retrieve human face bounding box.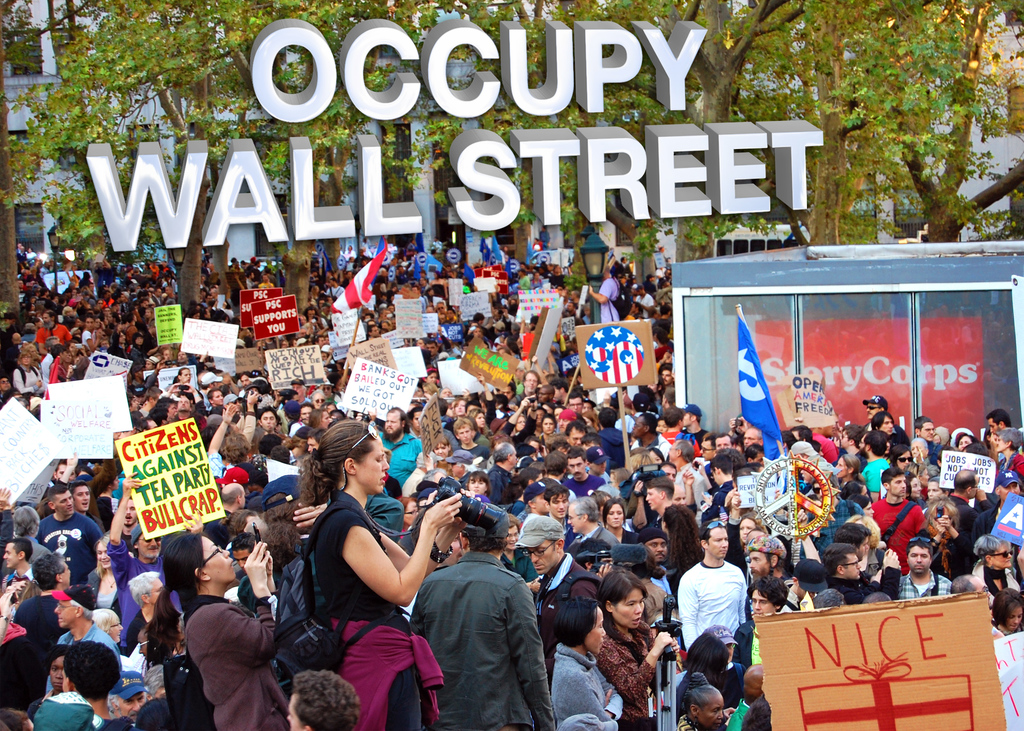
Bounding box: Rect(634, 419, 644, 436).
